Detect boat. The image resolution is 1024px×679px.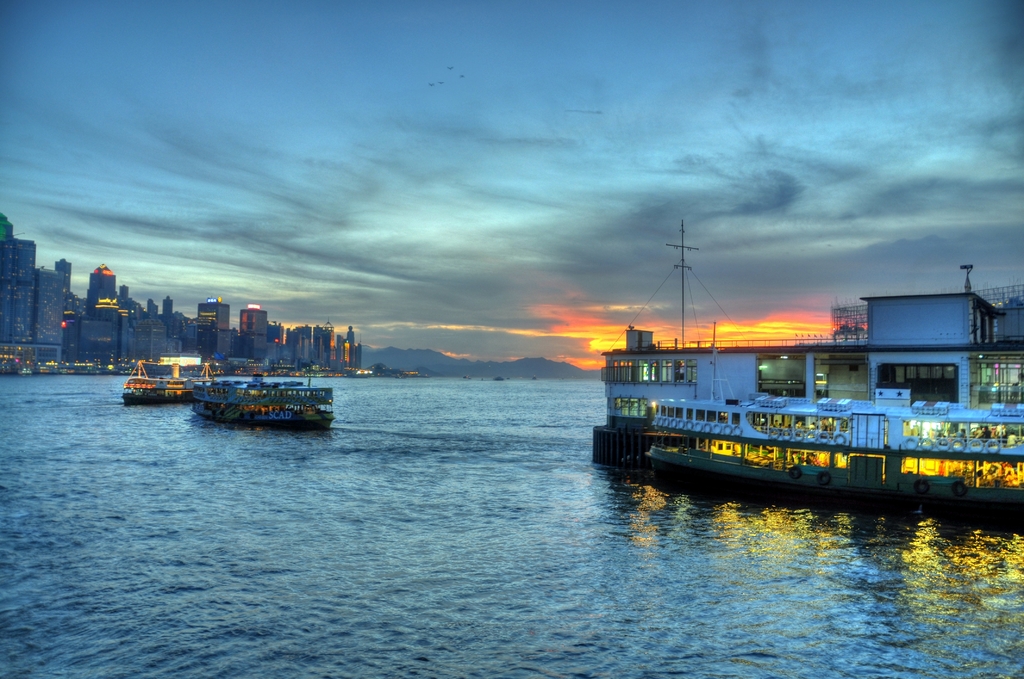
locate(123, 356, 225, 404).
